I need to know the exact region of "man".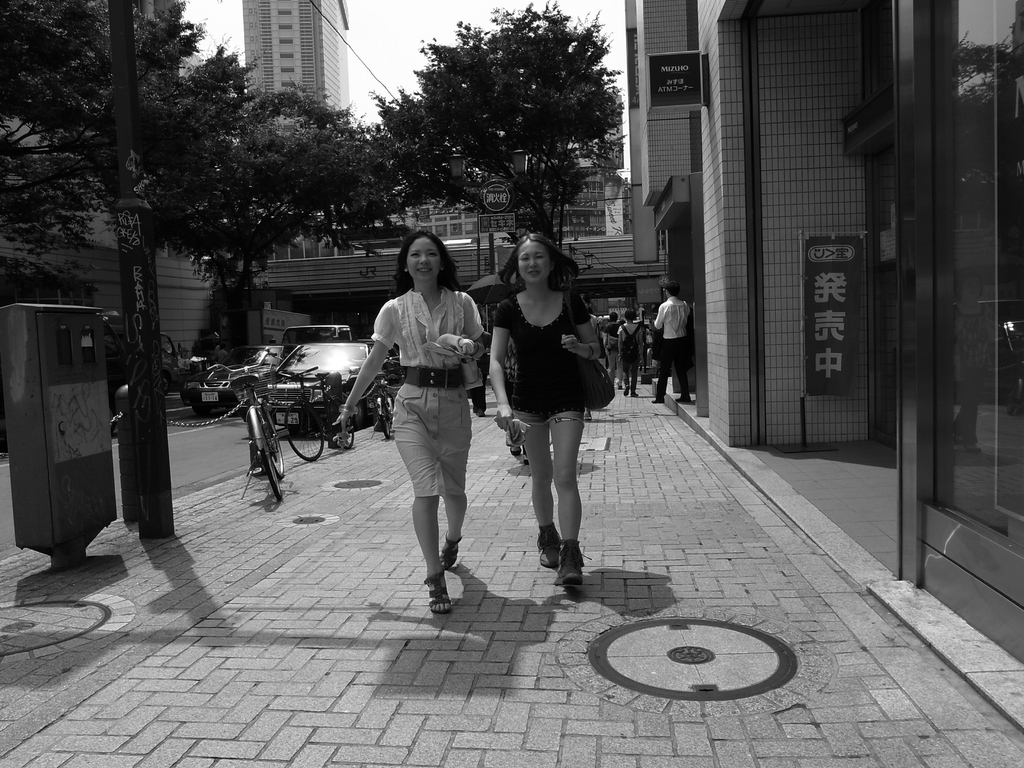
Region: [left=616, top=309, right=643, bottom=399].
